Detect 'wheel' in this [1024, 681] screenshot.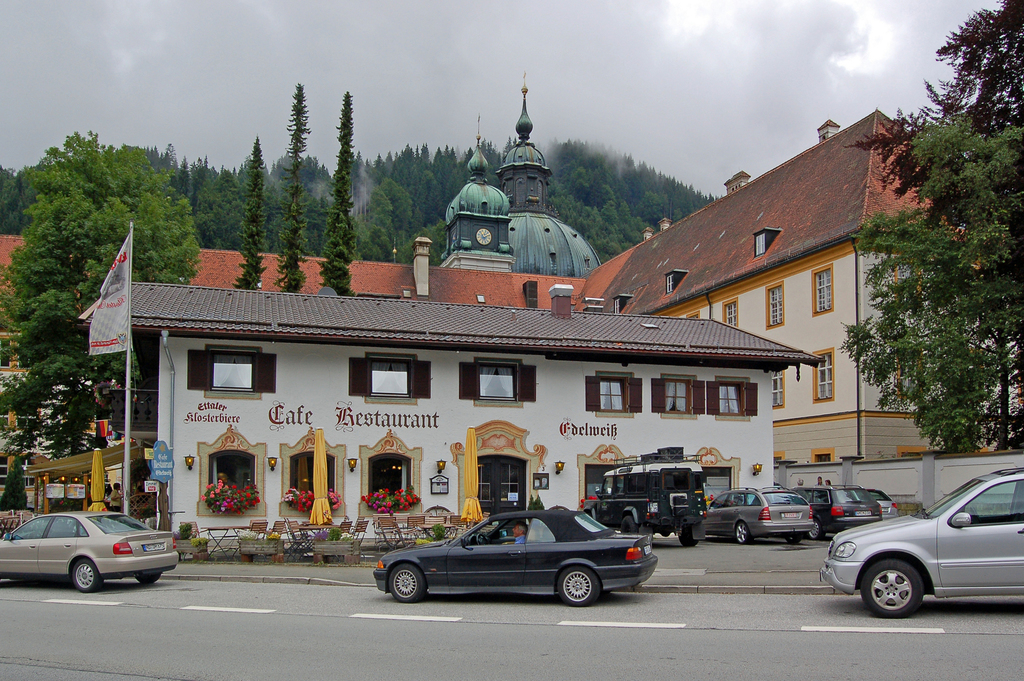
Detection: 805,521,826,539.
